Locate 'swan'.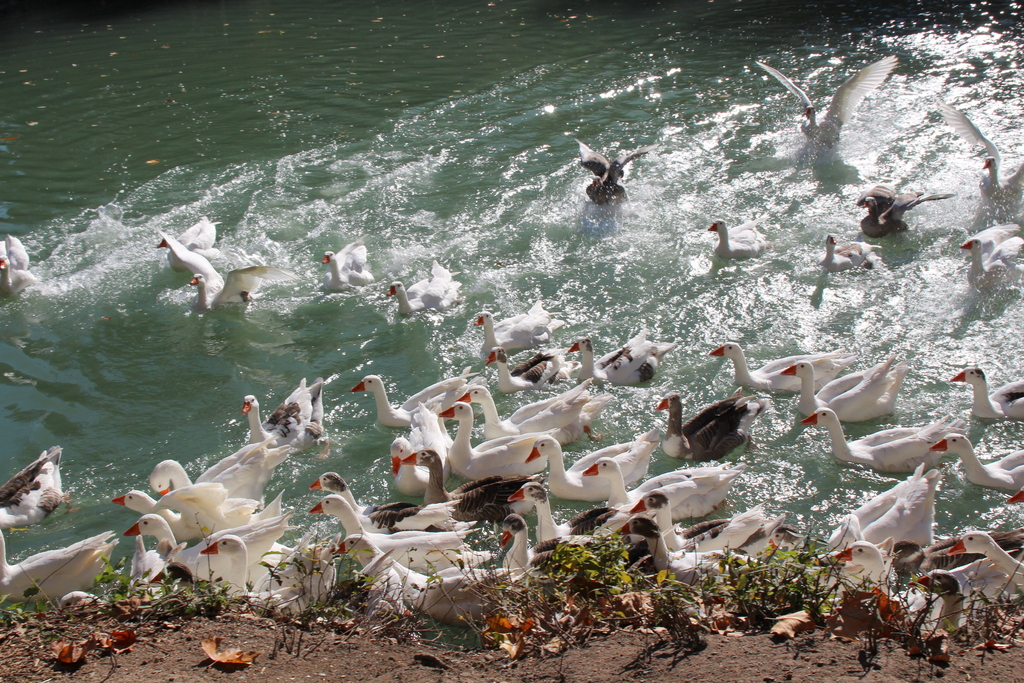
Bounding box: x1=945 y1=528 x2=1023 y2=578.
